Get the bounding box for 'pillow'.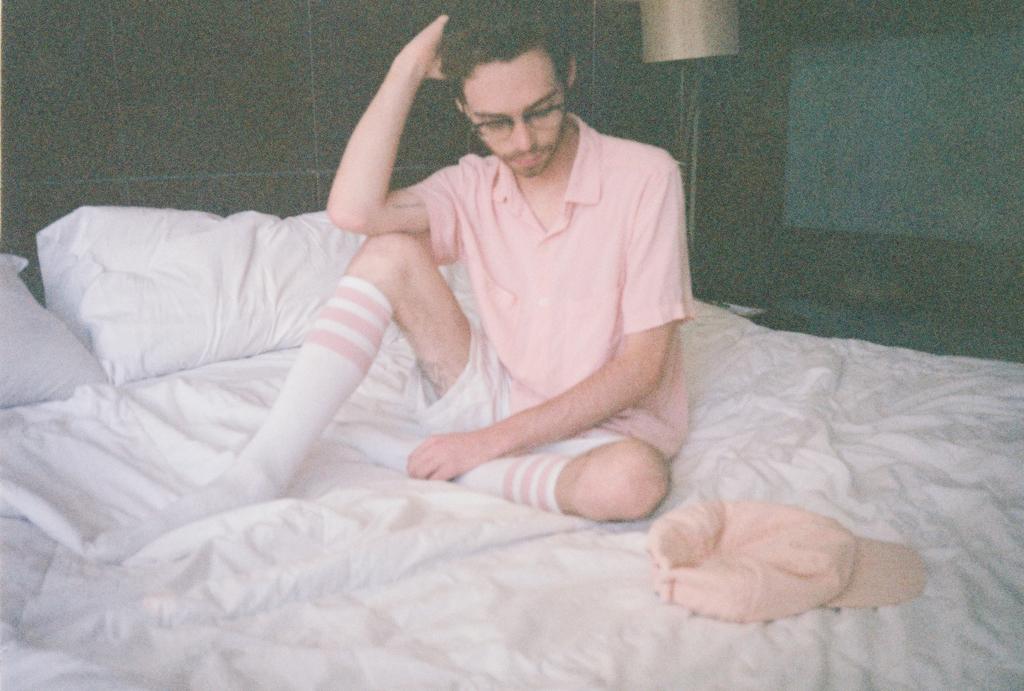
x1=0 y1=253 x2=106 y2=402.
